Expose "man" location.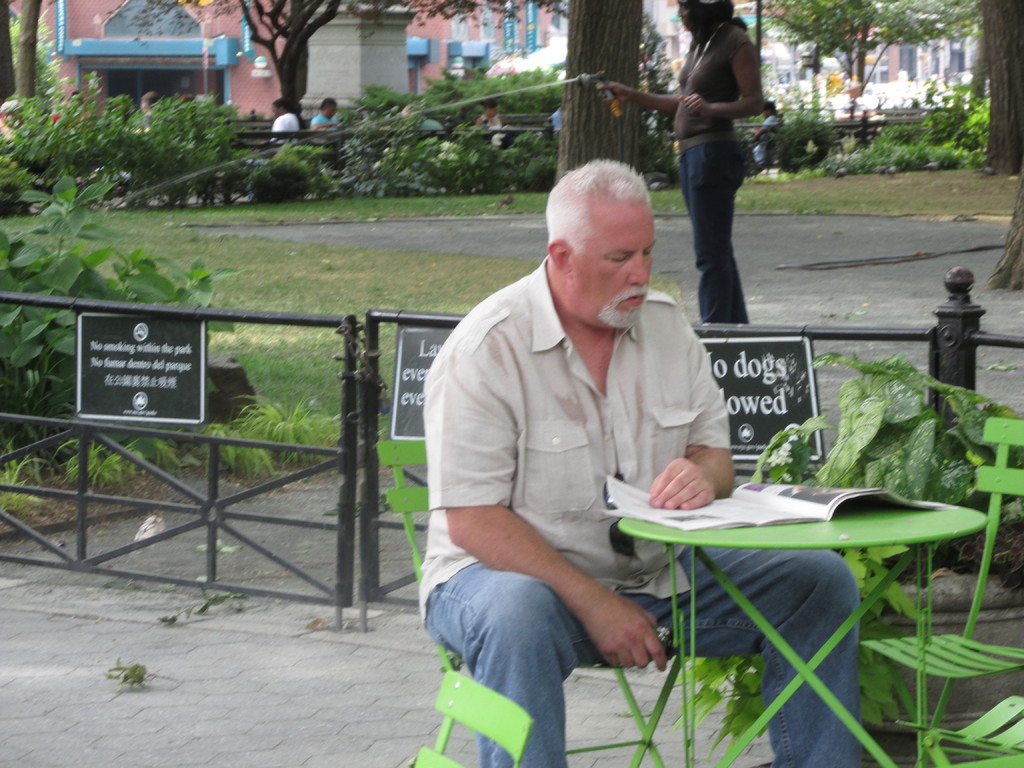
Exposed at <region>429, 122, 771, 710</region>.
